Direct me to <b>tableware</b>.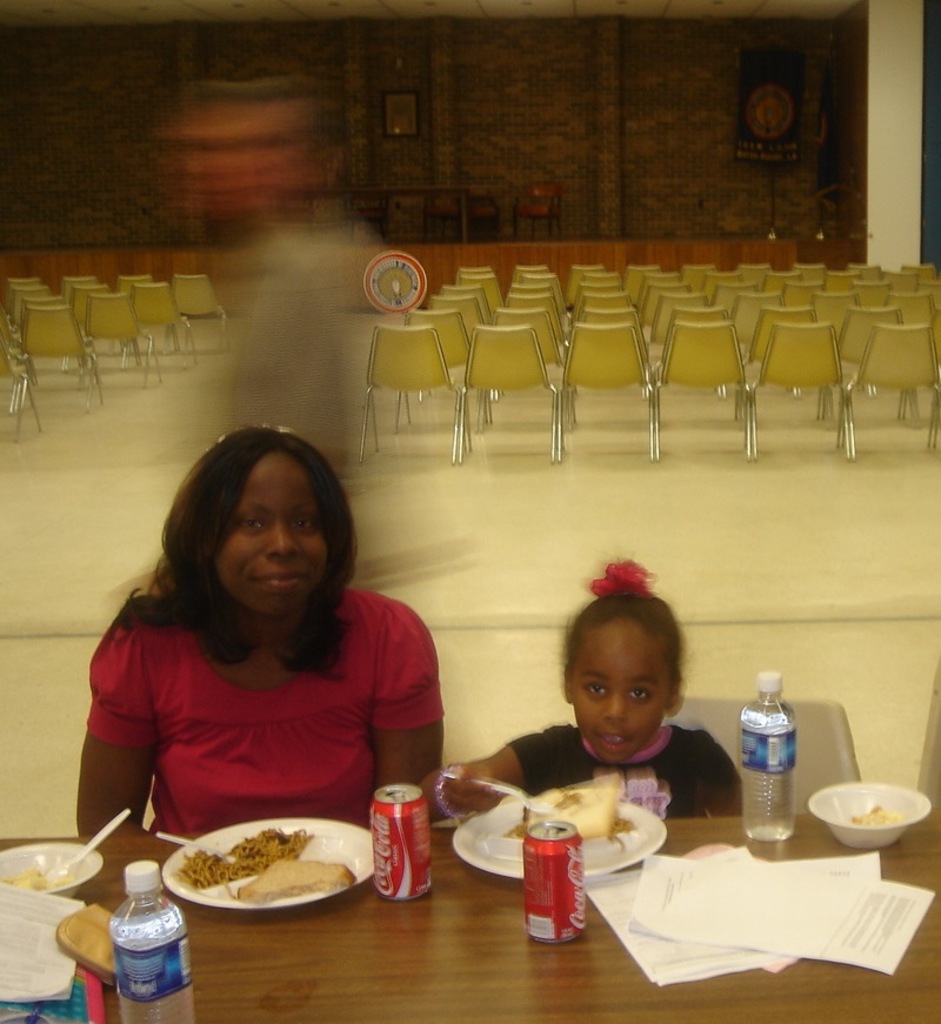
Direction: 0:835:102:901.
